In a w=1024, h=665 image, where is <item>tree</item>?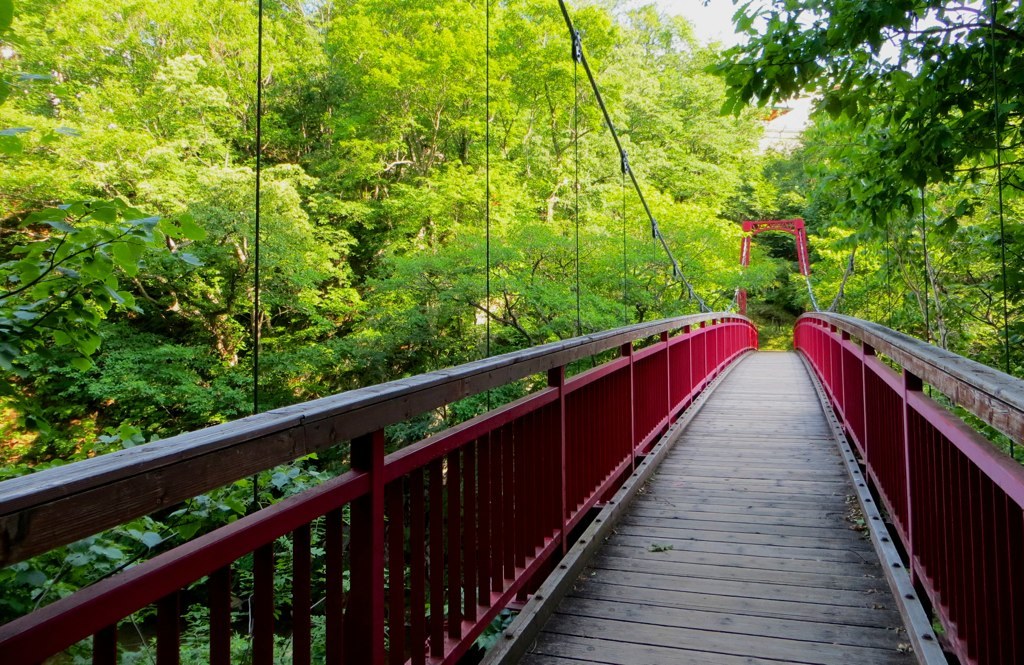
x1=228 y1=0 x2=515 y2=388.
